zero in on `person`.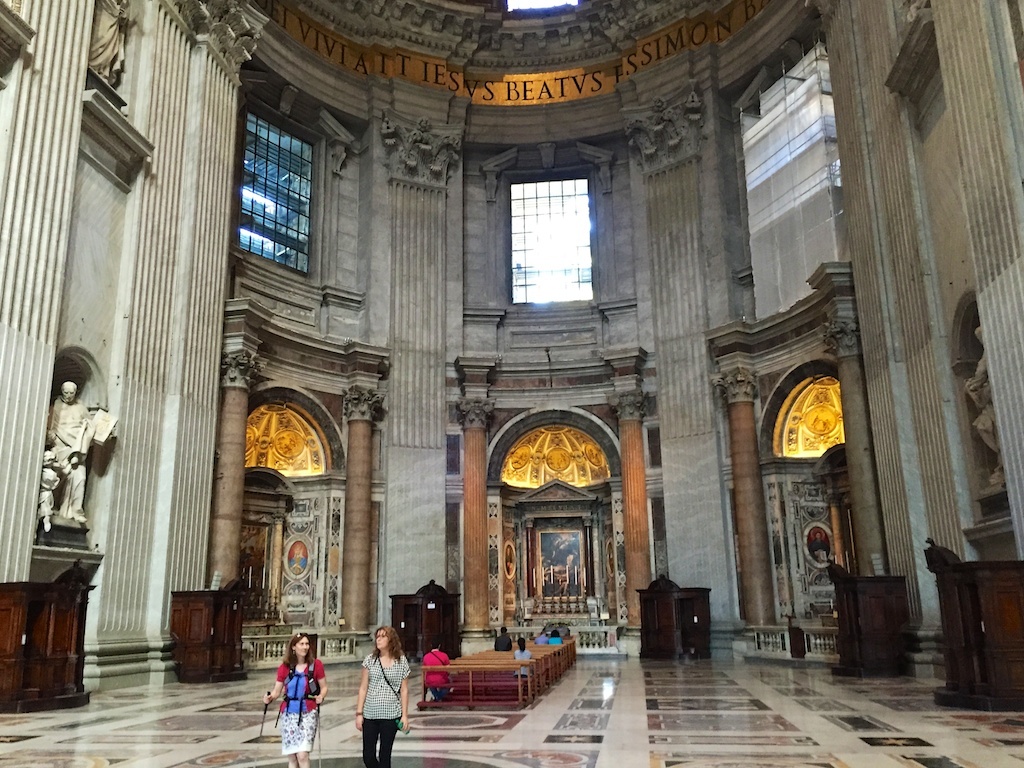
Zeroed in: bbox=(354, 625, 407, 767).
